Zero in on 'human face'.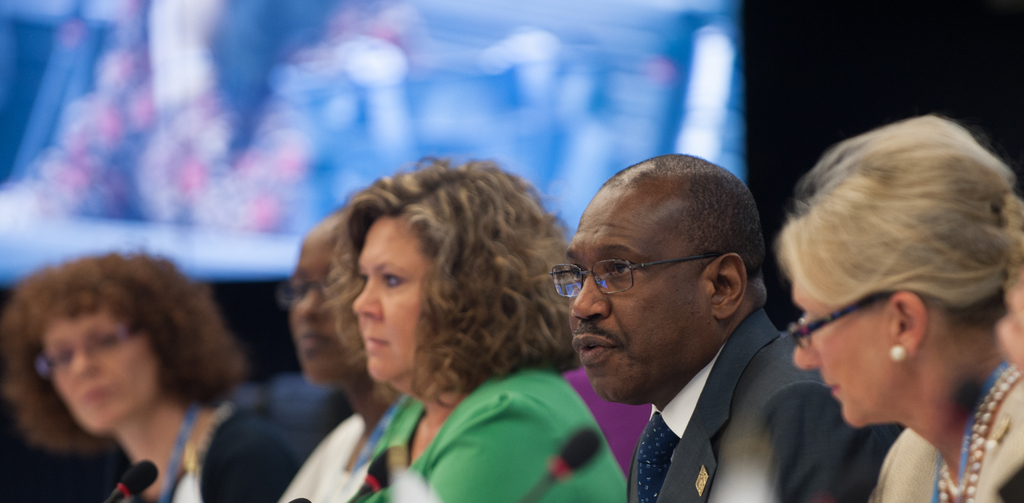
Zeroed in: bbox=(540, 201, 717, 402).
